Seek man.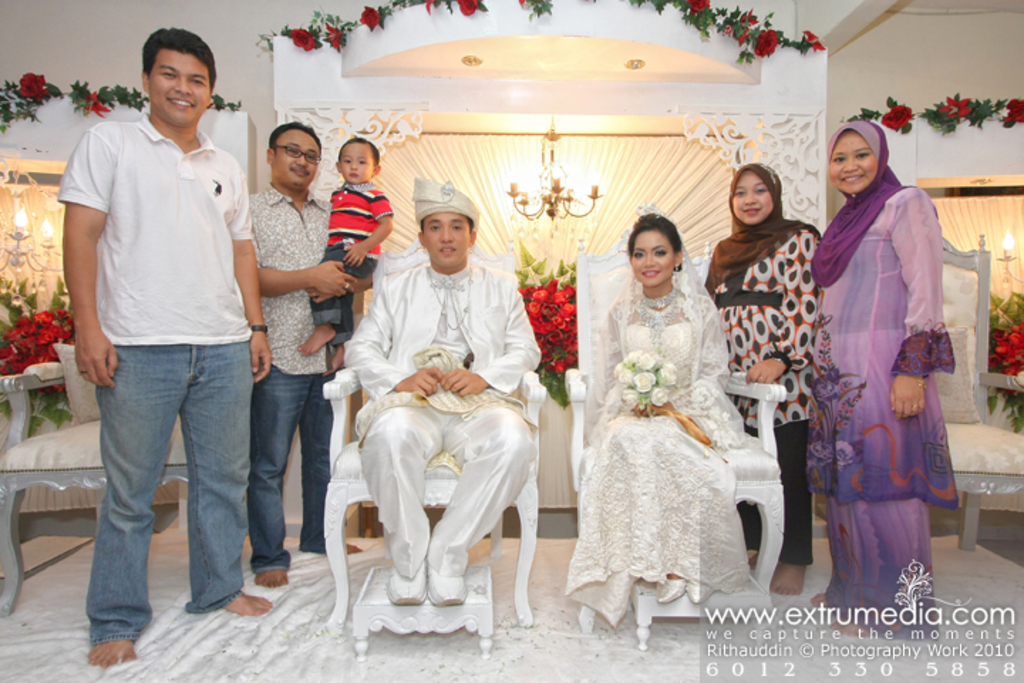
rect(245, 125, 330, 596).
